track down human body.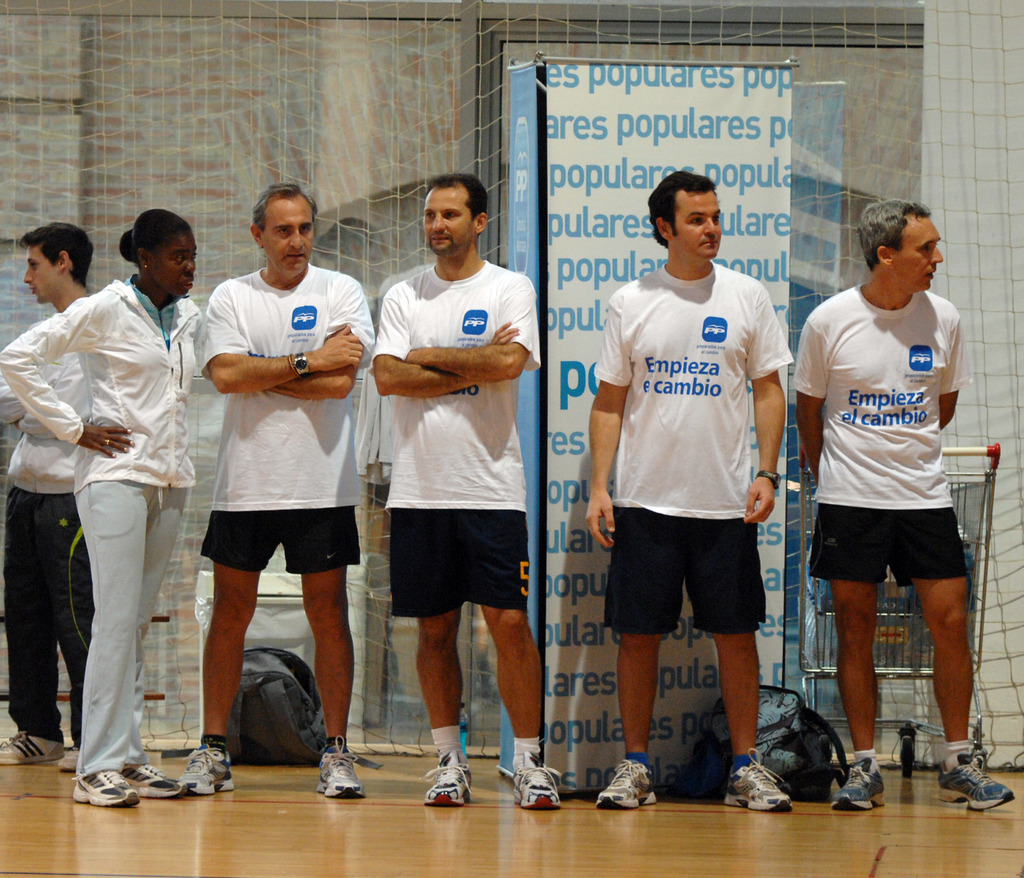
Tracked to rect(791, 188, 1017, 813).
